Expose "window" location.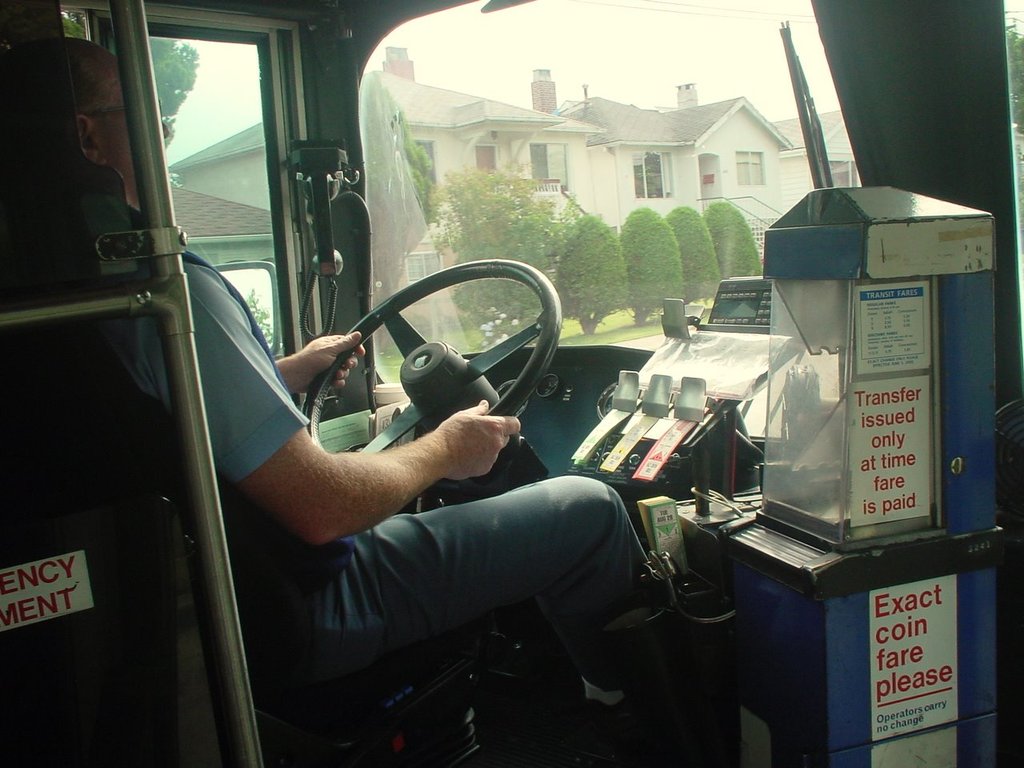
Exposed at 402/250/446/279.
